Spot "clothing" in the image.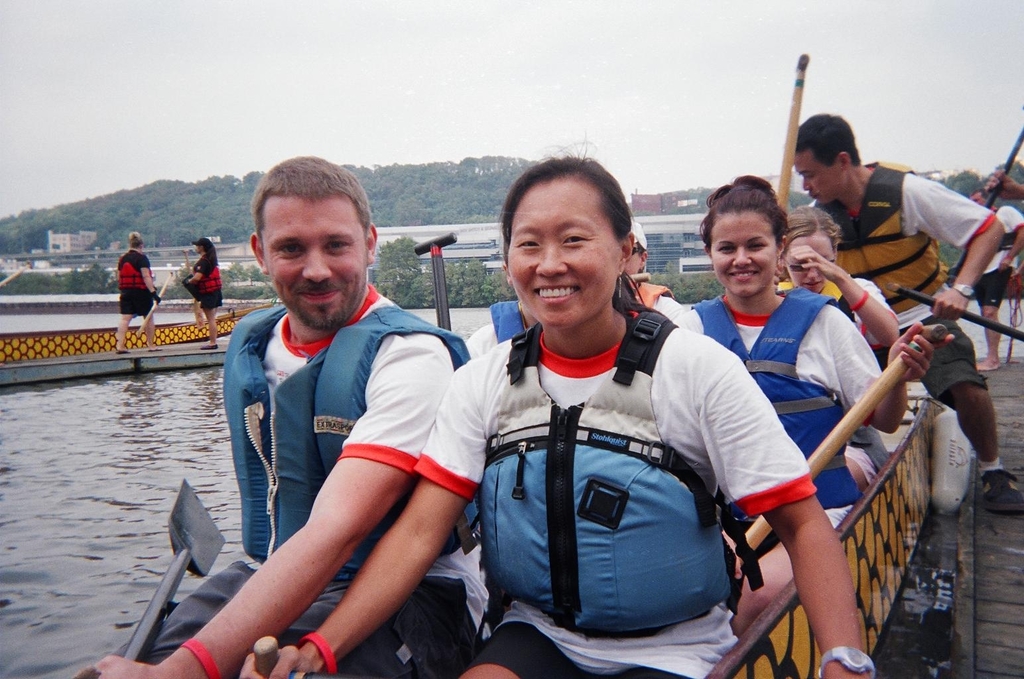
"clothing" found at [800, 275, 880, 479].
